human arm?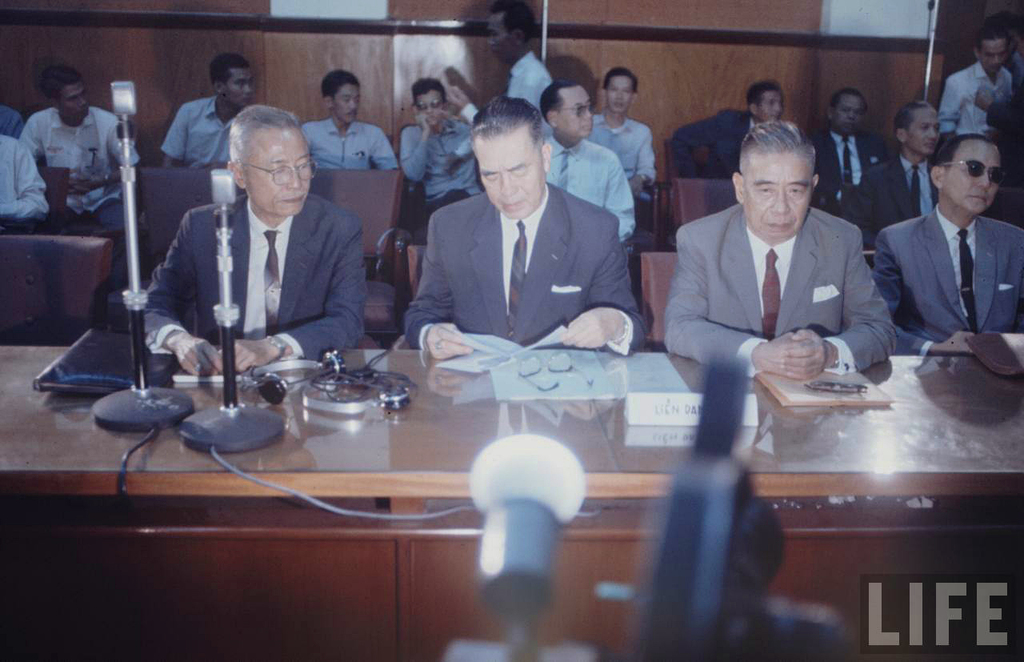
l=138, t=215, r=224, b=383
